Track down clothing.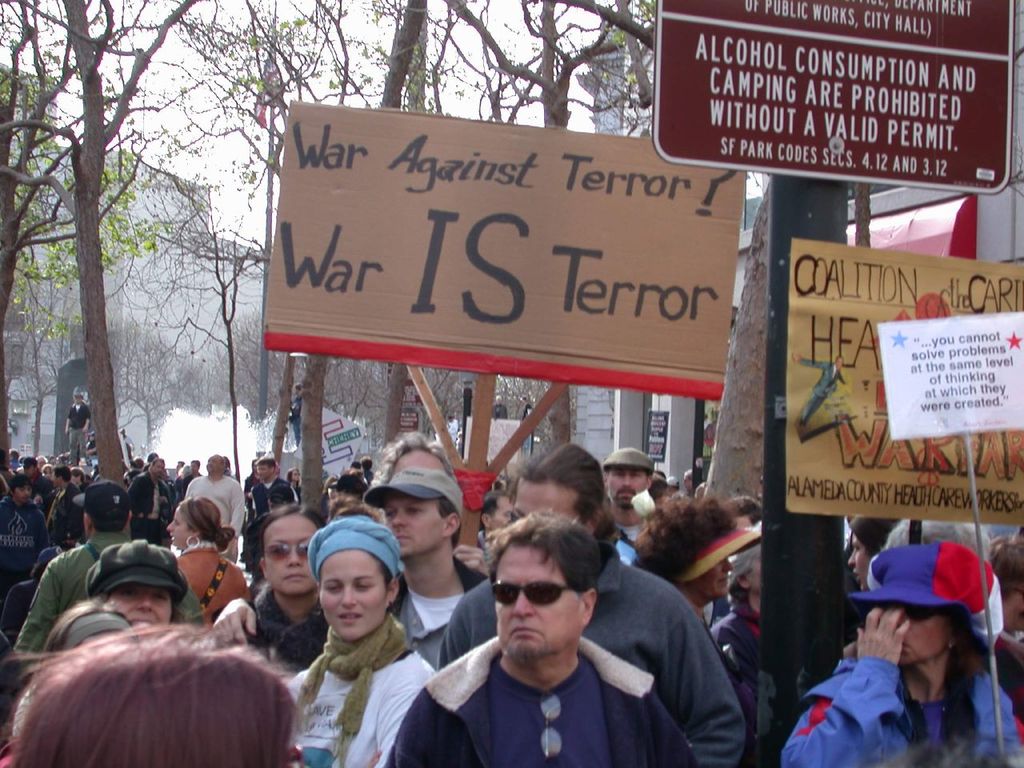
Tracked to [0,494,60,566].
